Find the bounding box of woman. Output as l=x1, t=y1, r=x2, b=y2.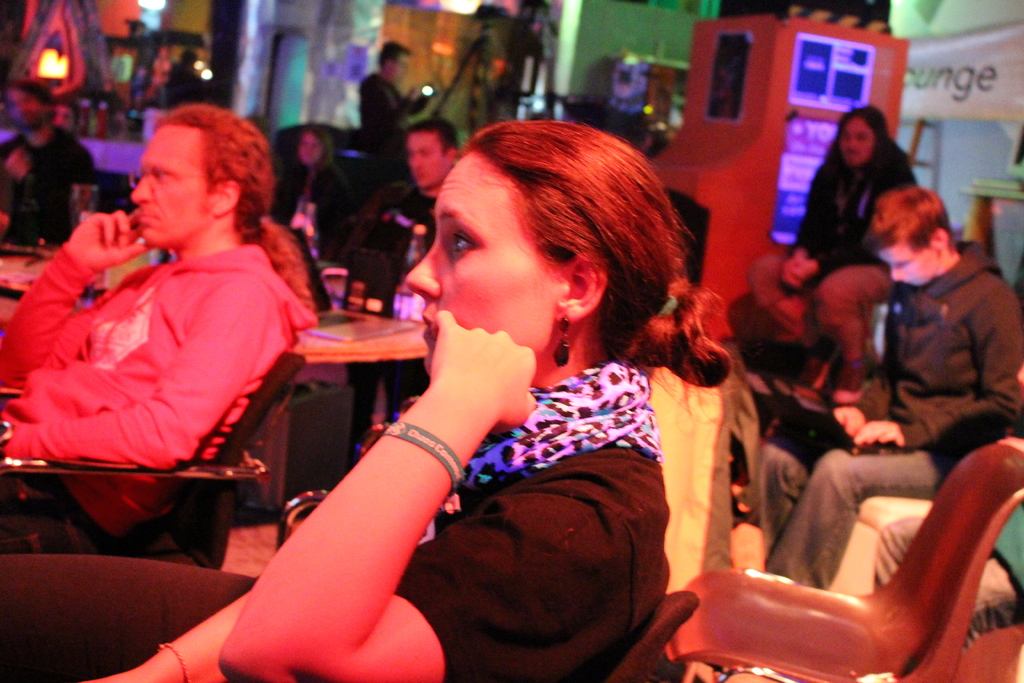
l=273, t=129, r=344, b=255.
